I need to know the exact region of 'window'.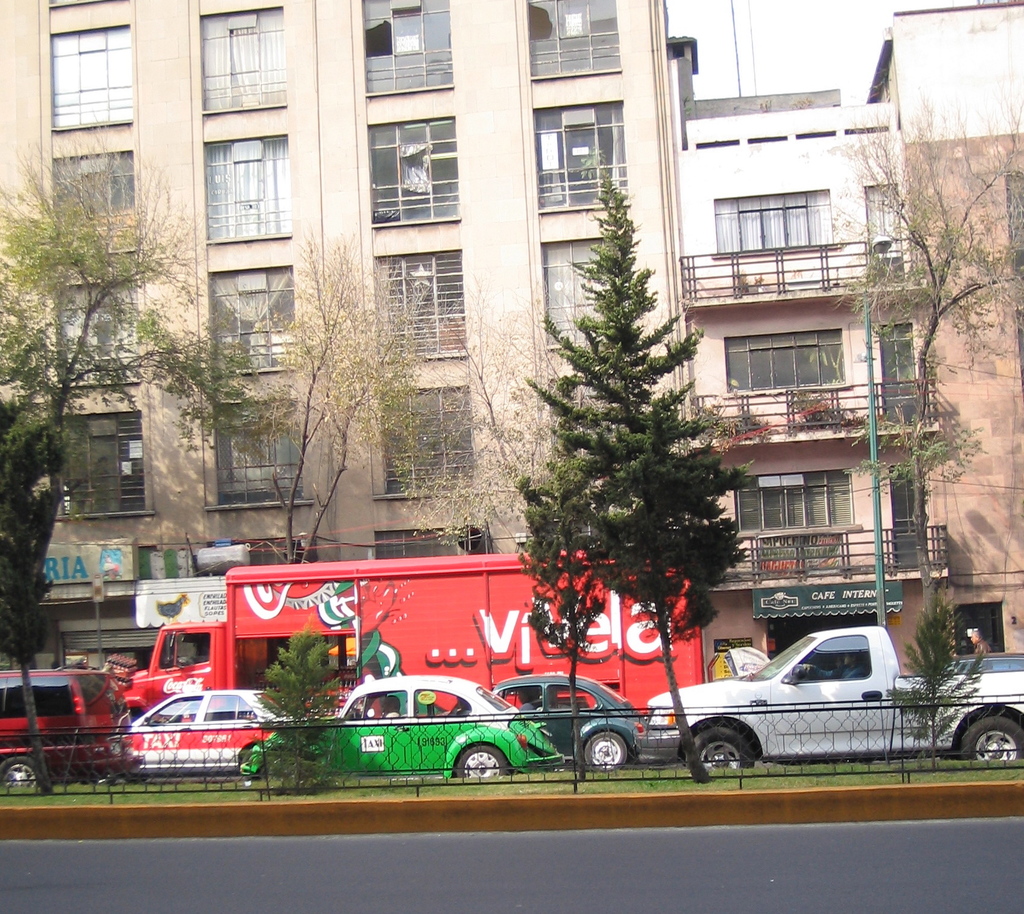
Region: 52,22,128,132.
